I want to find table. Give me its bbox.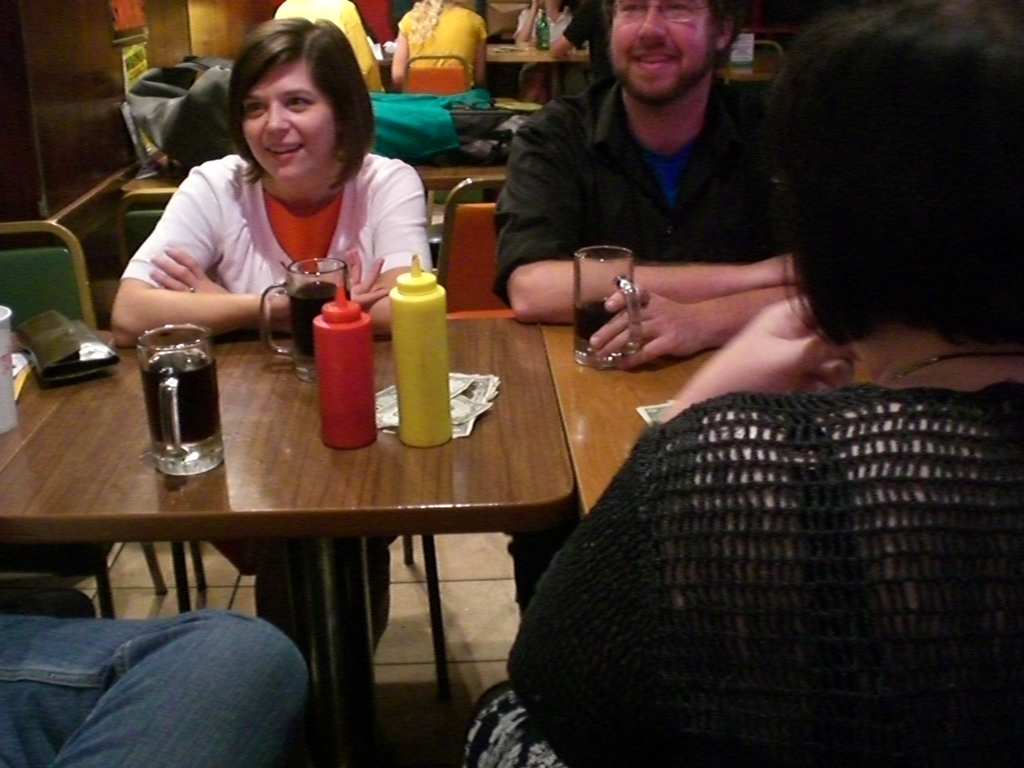
{"x1": 23, "y1": 291, "x2": 687, "y2": 741}.
